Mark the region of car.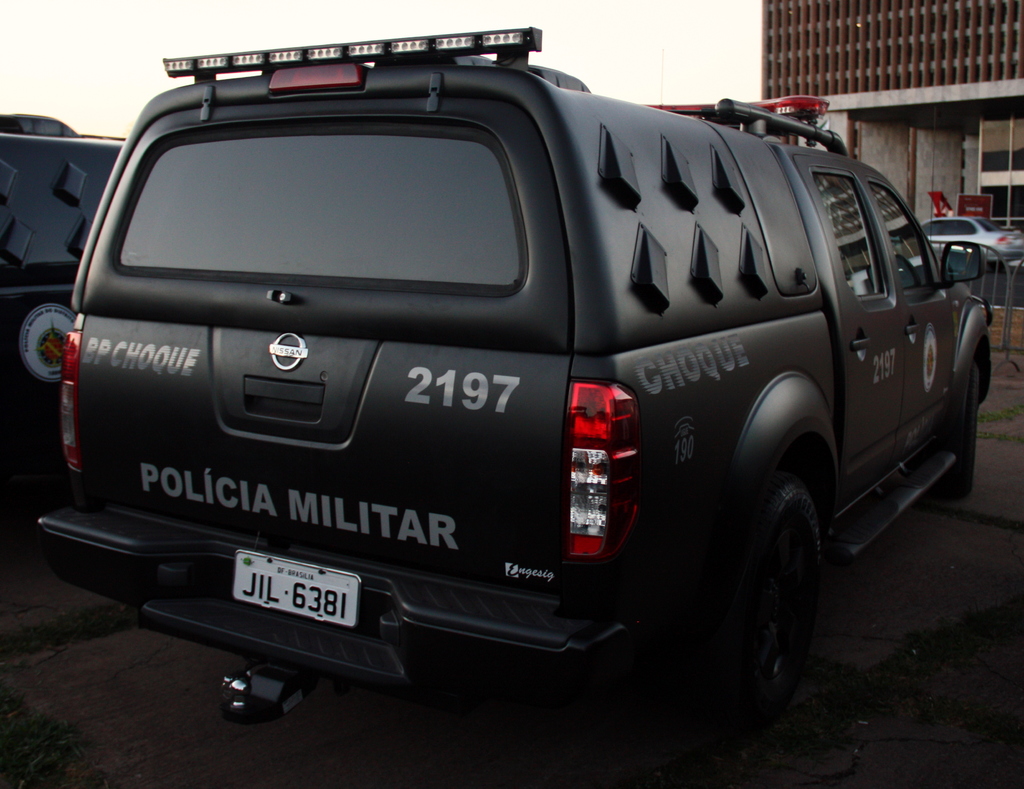
Region: region(32, 25, 997, 738).
